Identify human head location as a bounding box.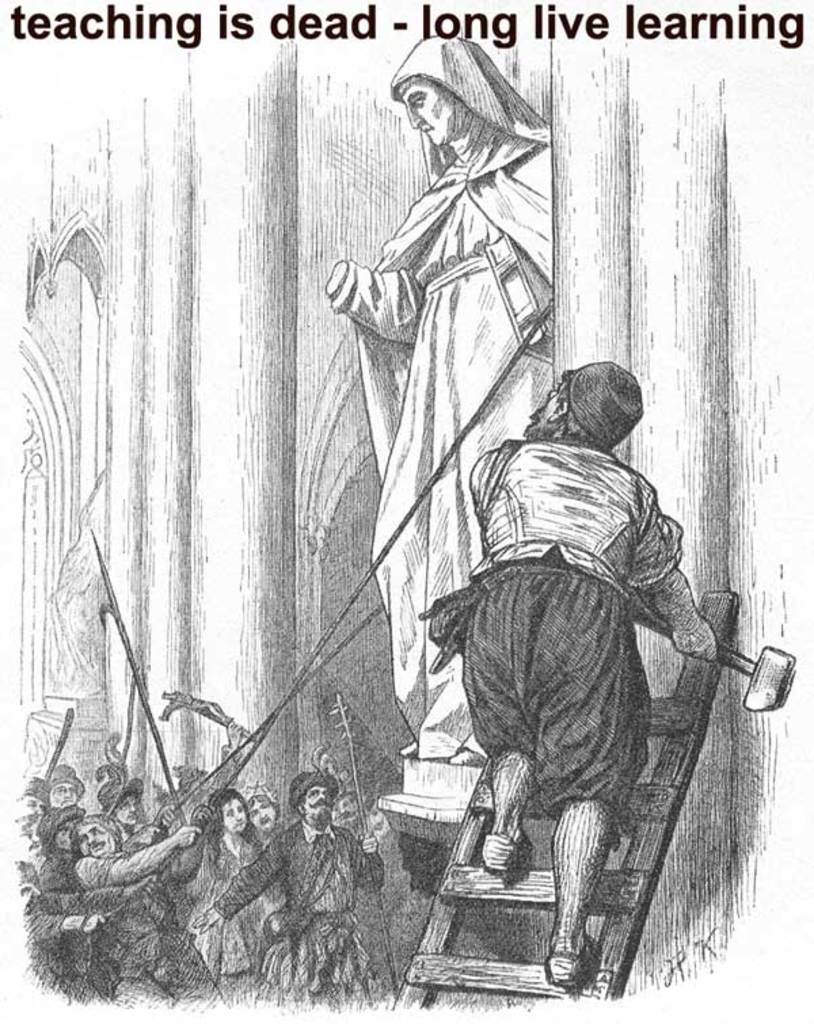
389/79/475/145.
